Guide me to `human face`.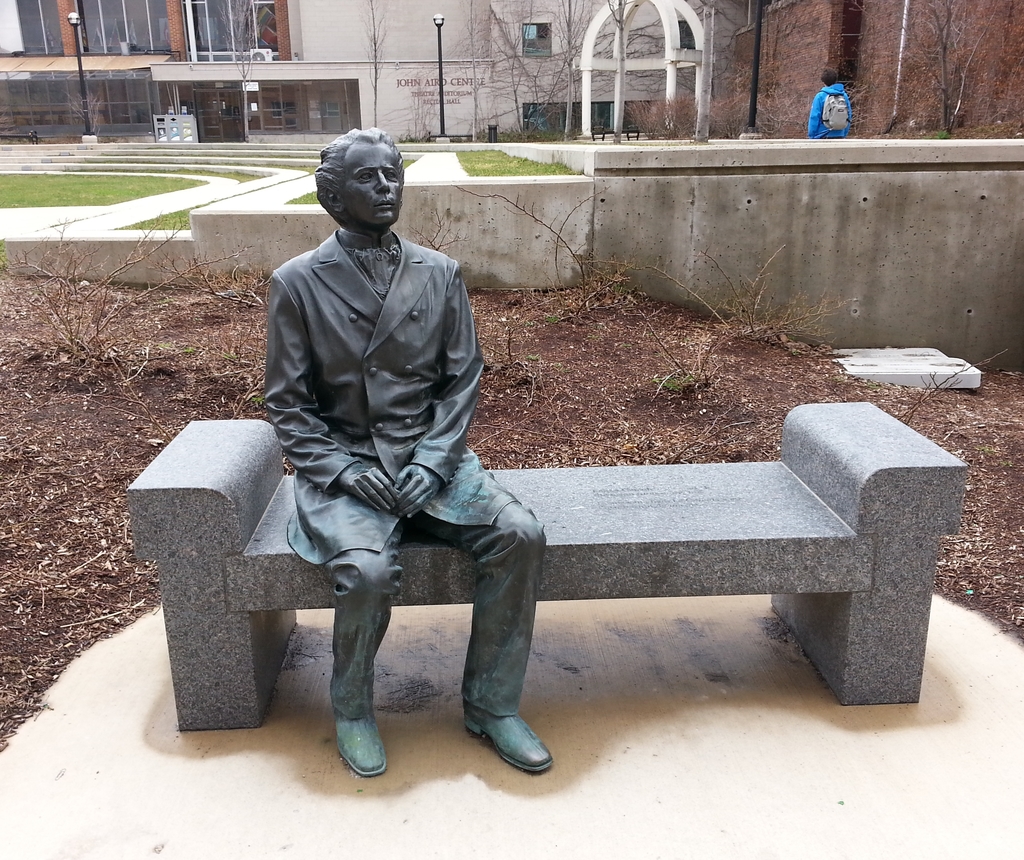
Guidance: bbox=[344, 139, 403, 228].
